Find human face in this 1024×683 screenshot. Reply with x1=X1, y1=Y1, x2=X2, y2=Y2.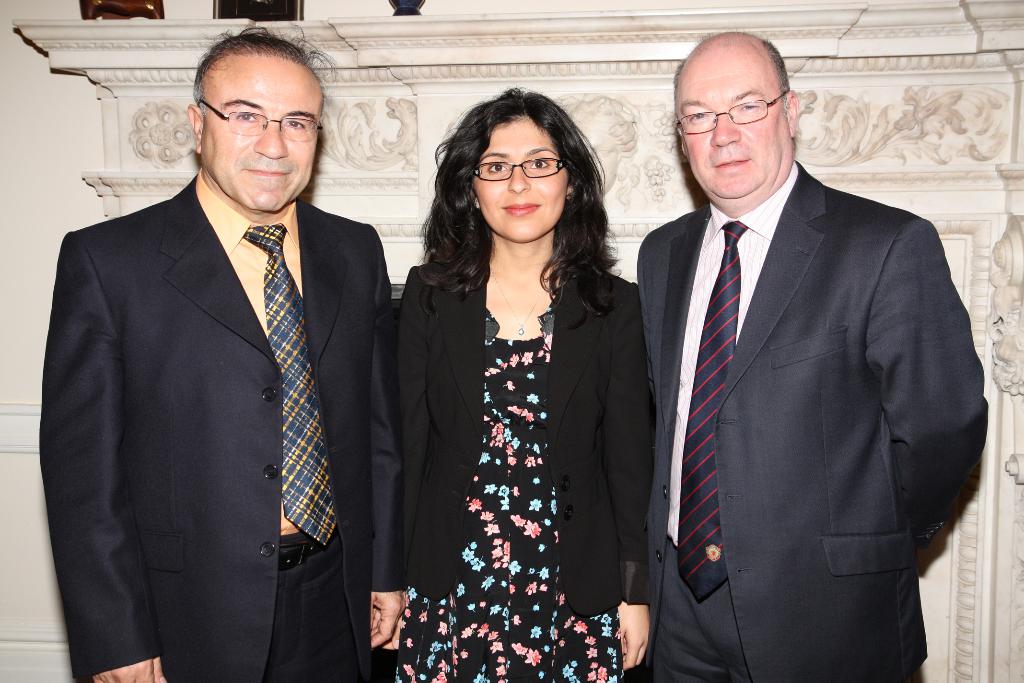
x1=676, y1=60, x2=780, y2=199.
